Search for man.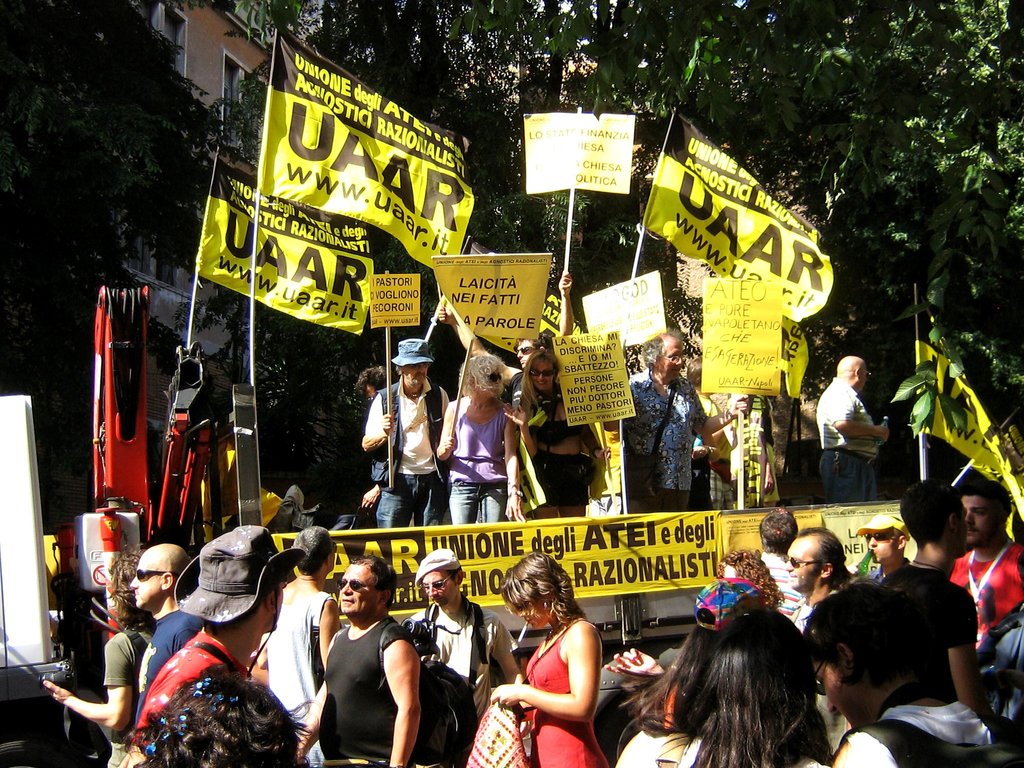
Found at (118, 523, 307, 767).
